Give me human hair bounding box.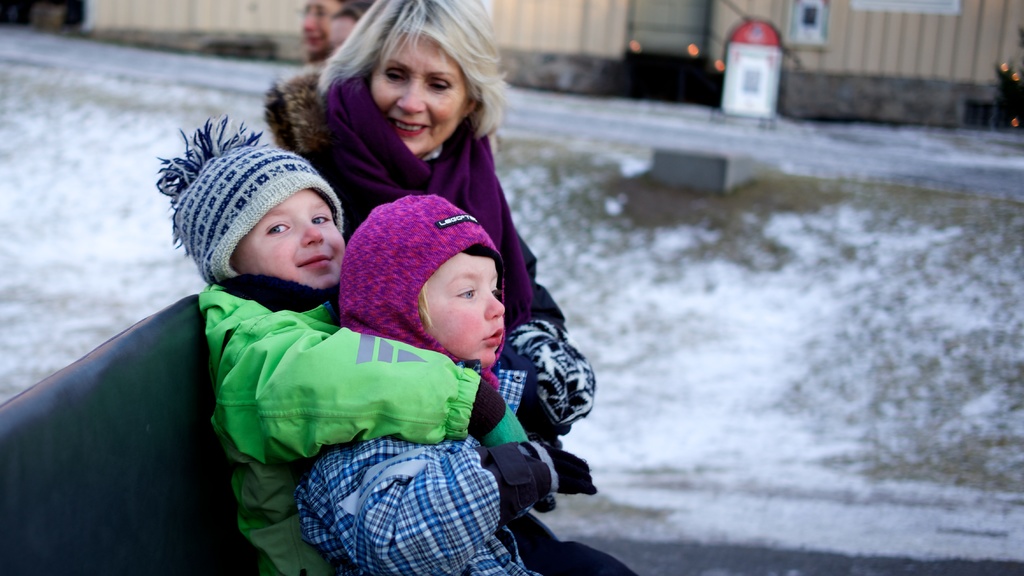
330 0 376 22.
